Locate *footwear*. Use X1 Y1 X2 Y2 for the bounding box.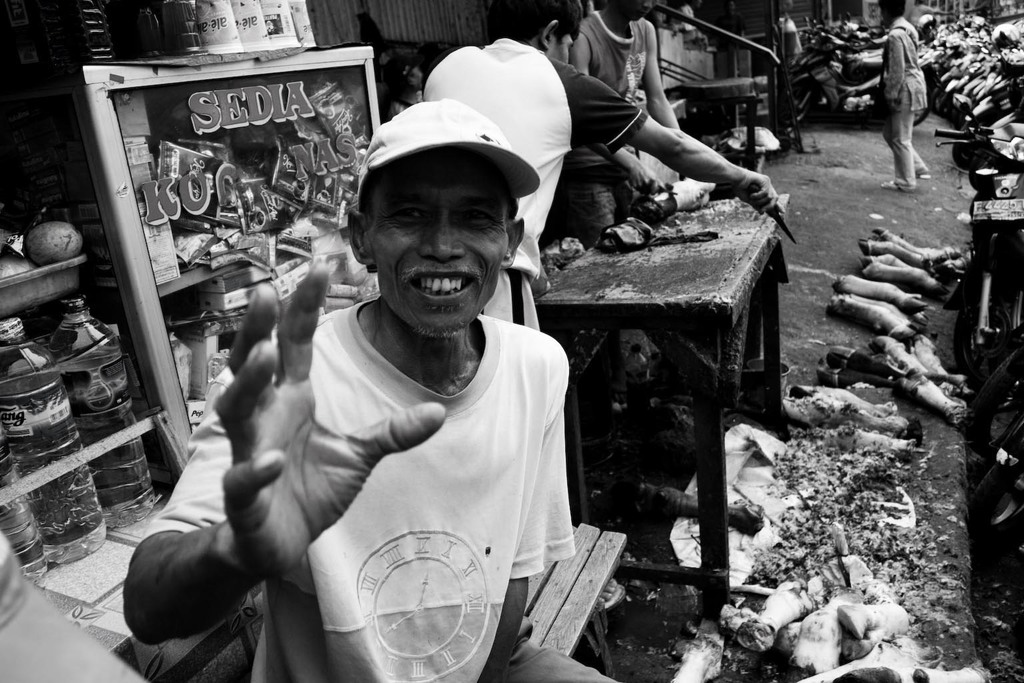
881 183 915 195.
